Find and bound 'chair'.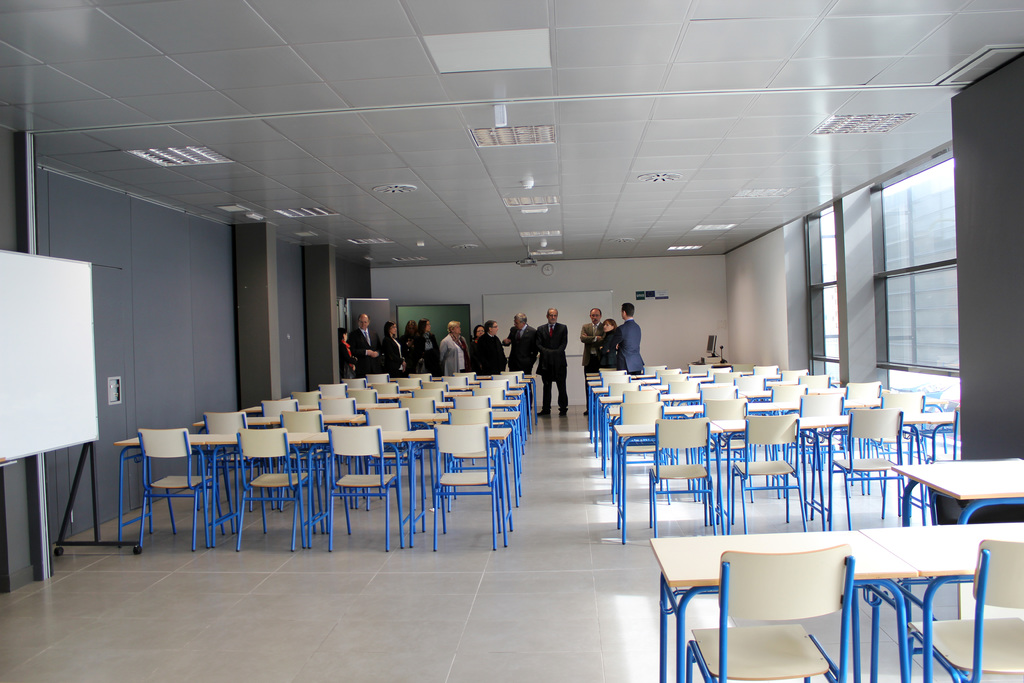
Bound: box=[348, 378, 368, 393].
